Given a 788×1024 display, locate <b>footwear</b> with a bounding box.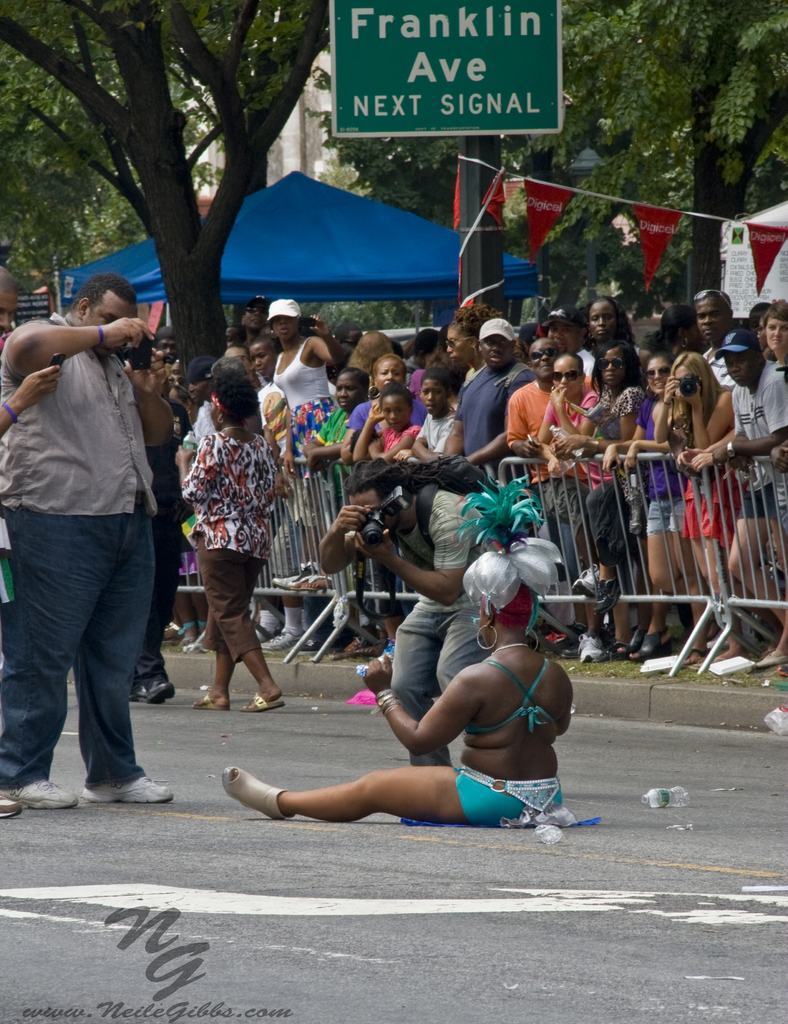
Located: pyautogui.locateOnScreen(578, 634, 607, 662).
